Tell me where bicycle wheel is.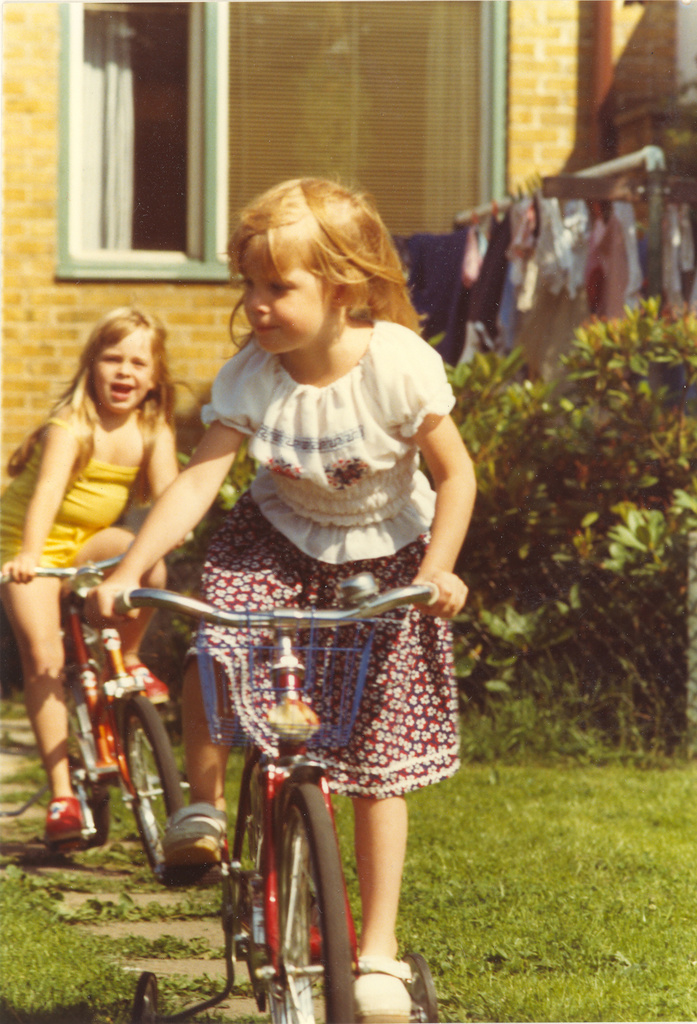
bicycle wheel is at 120,688,183,886.
